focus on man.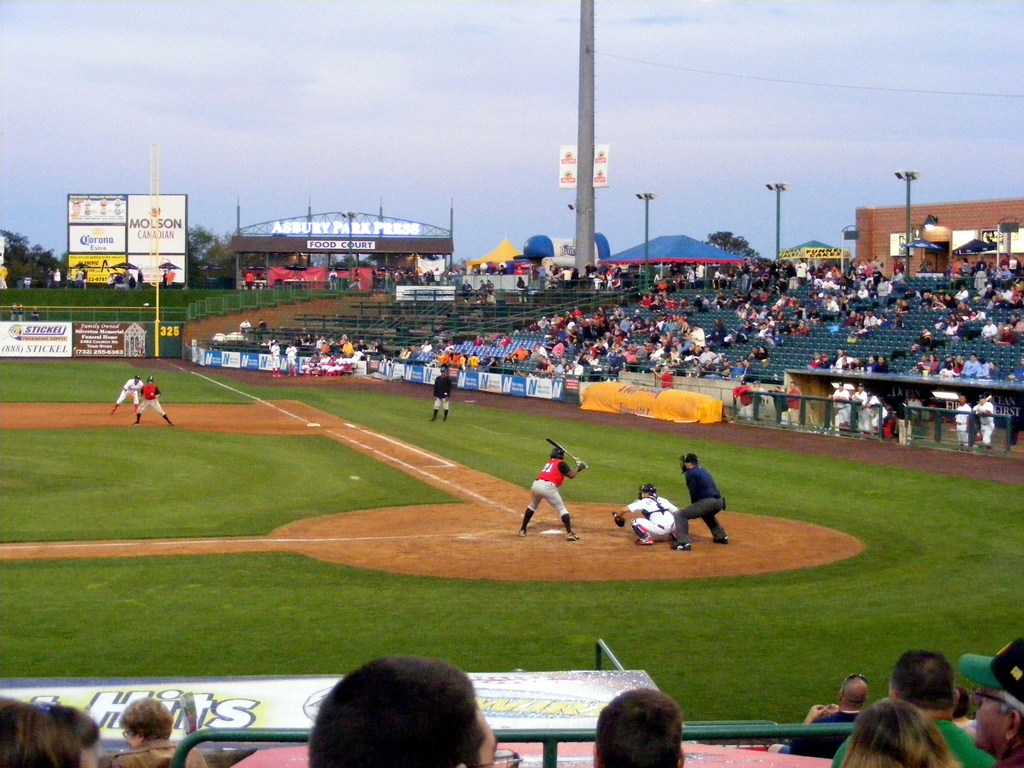
Focused at {"x1": 431, "y1": 369, "x2": 452, "y2": 418}.
